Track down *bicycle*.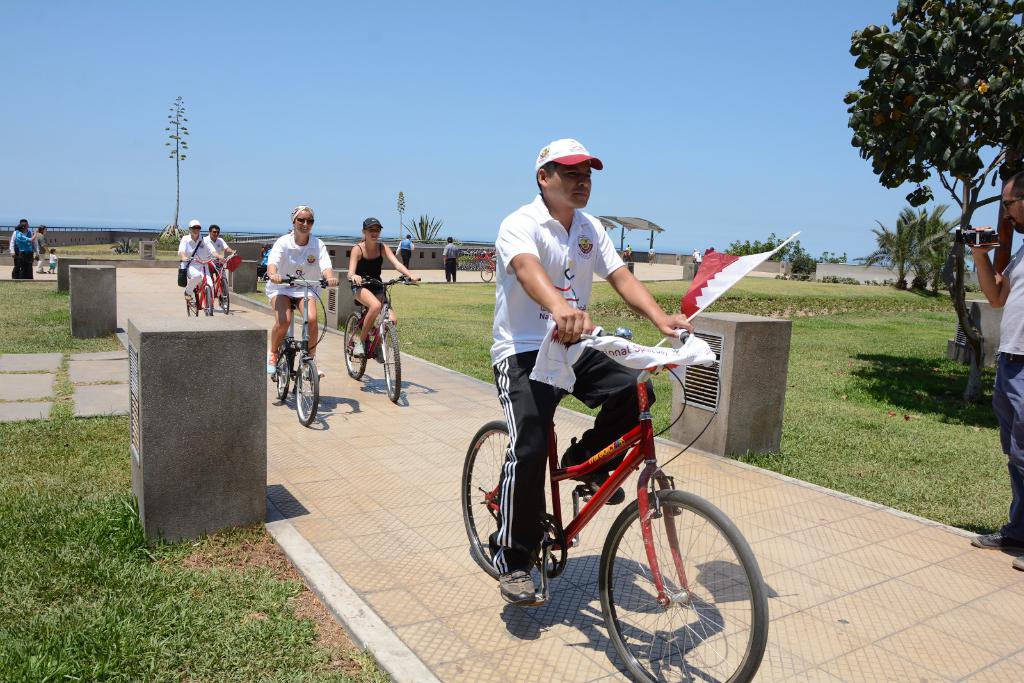
Tracked to bbox(449, 325, 762, 679).
